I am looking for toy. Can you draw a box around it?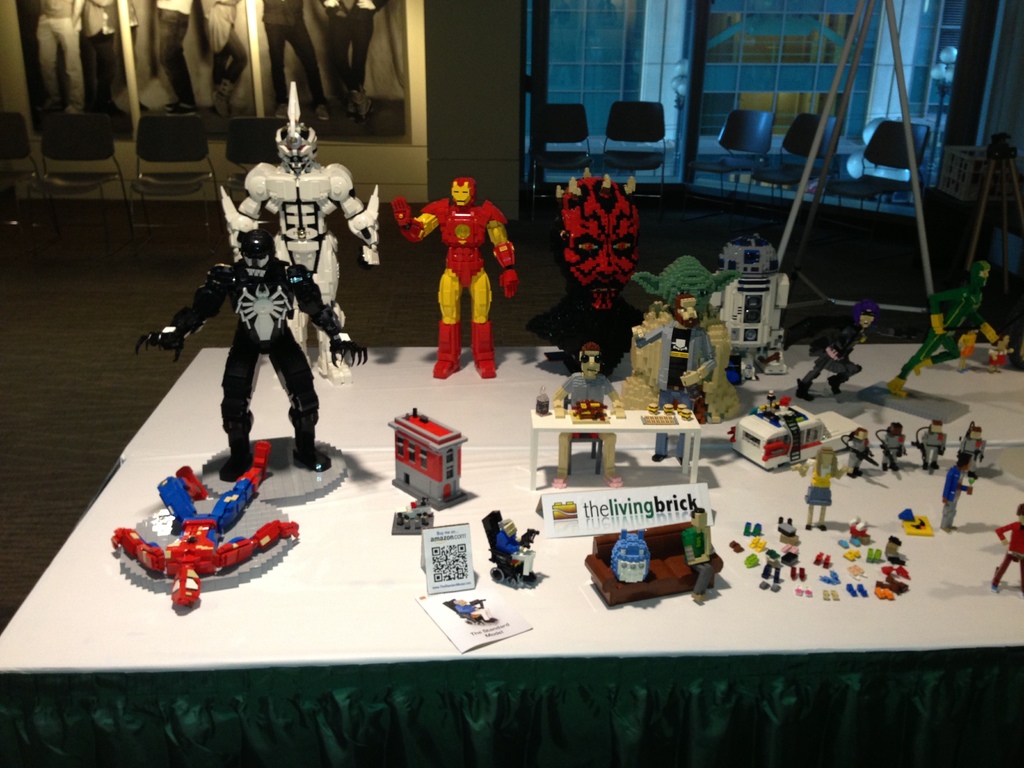
Sure, the bounding box is box(387, 515, 433, 536).
